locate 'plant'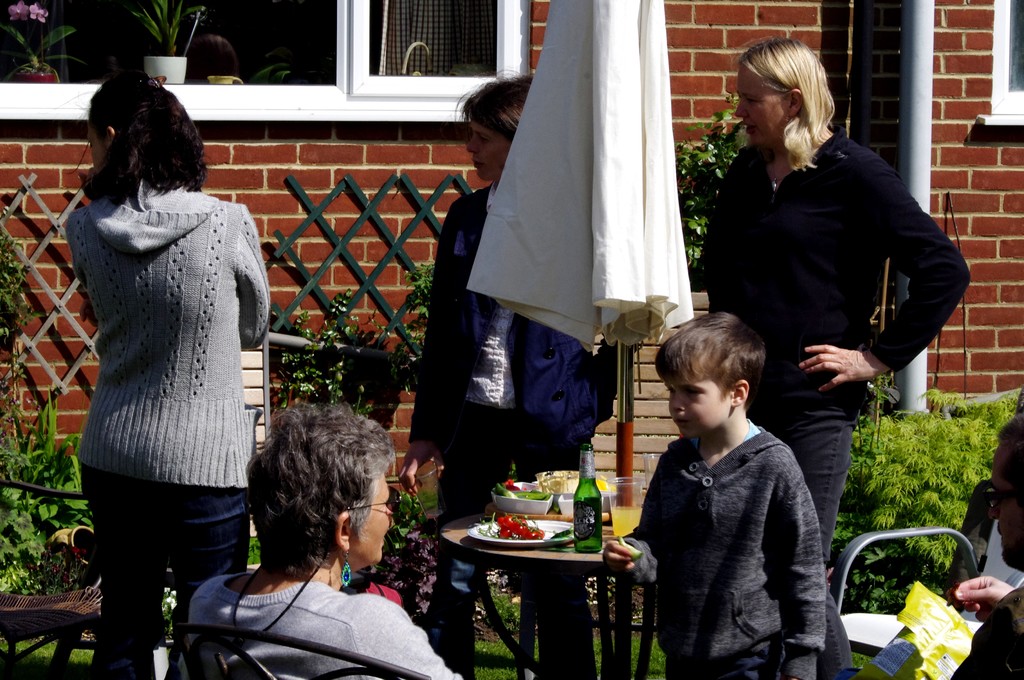
<box>375,467,442,618</box>
